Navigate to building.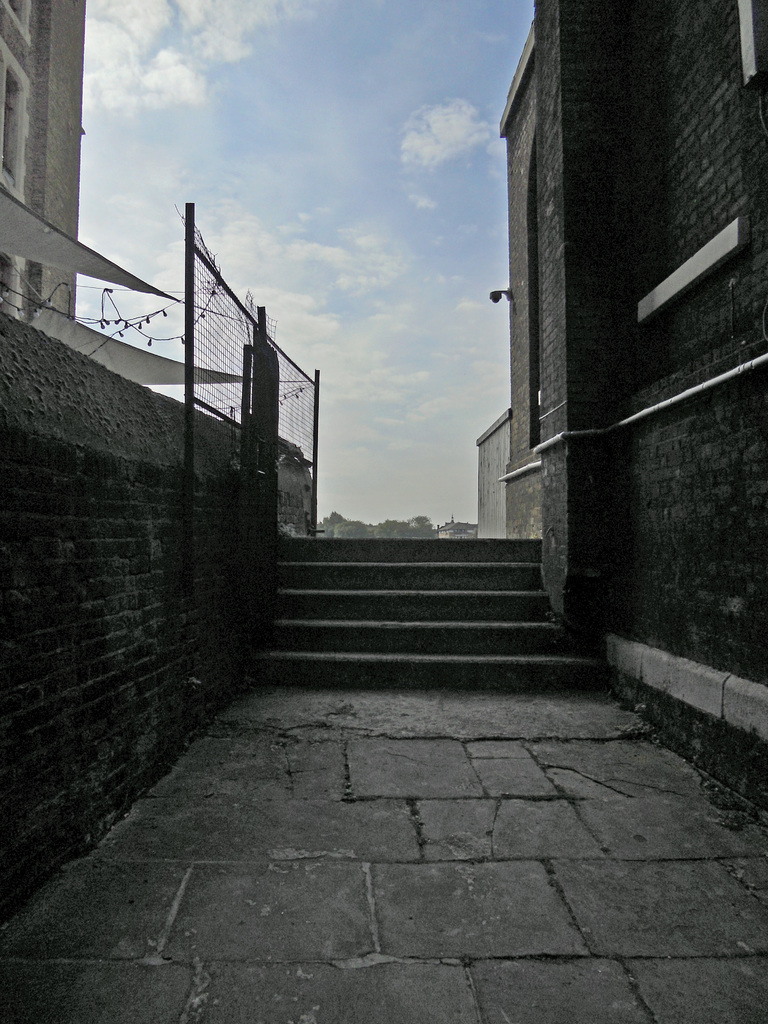
Navigation target: 0 0 84 319.
